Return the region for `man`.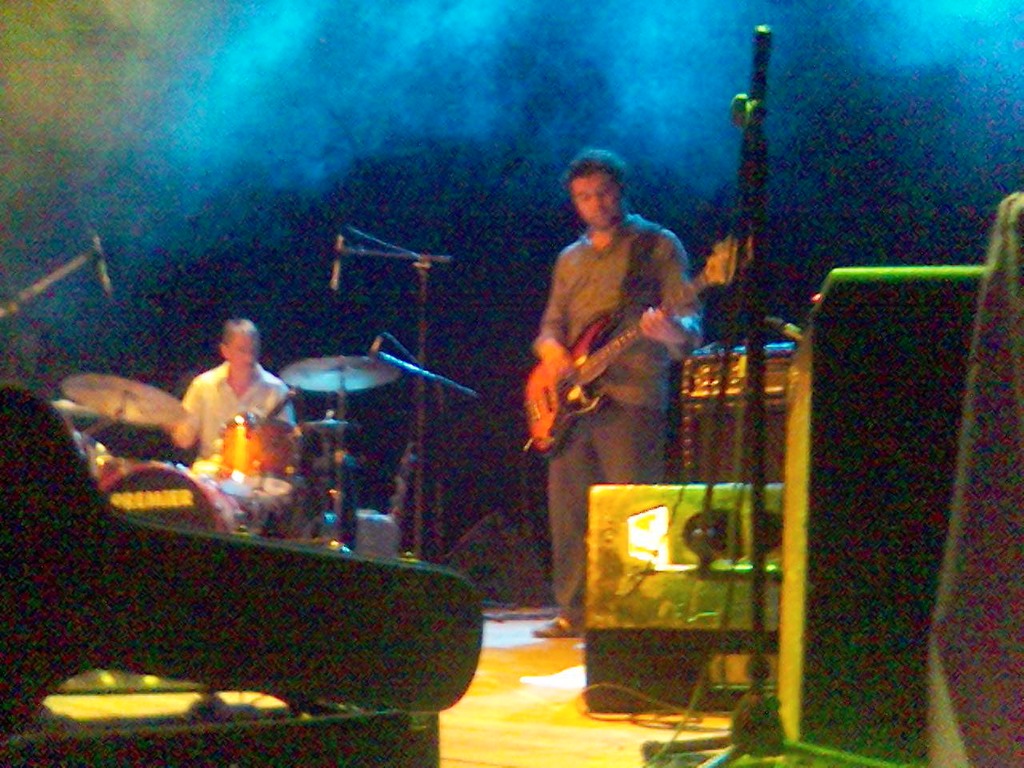
select_region(162, 314, 297, 719).
